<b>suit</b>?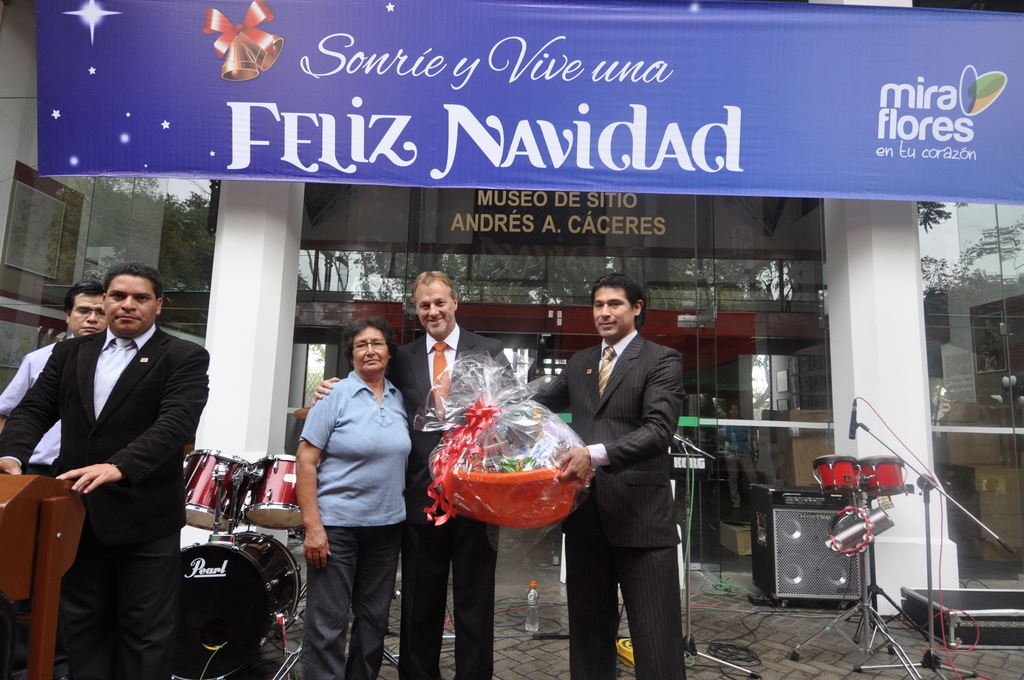
{"x1": 35, "y1": 253, "x2": 234, "y2": 670}
